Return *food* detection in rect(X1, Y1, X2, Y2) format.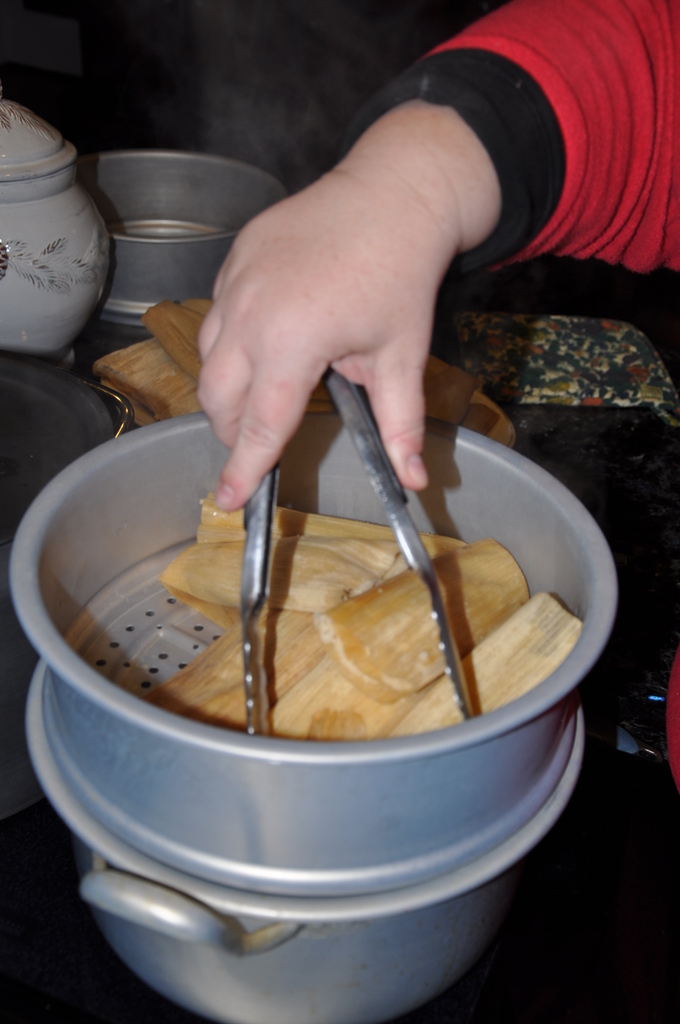
rect(140, 298, 214, 383).
